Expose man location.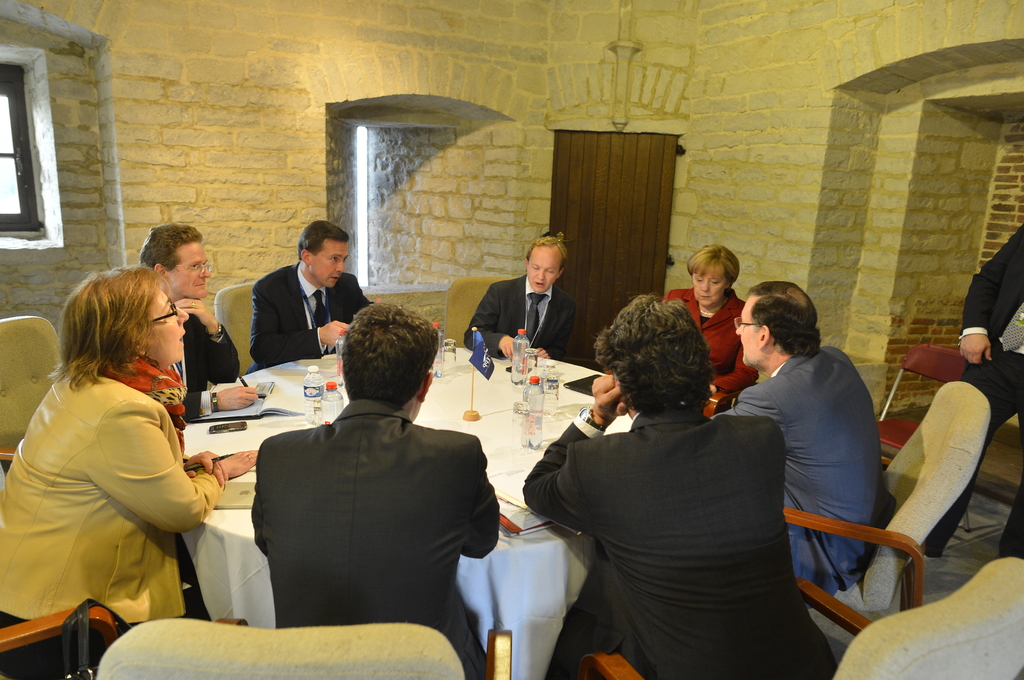
Exposed at BBox(129, 222, 262, 431).
